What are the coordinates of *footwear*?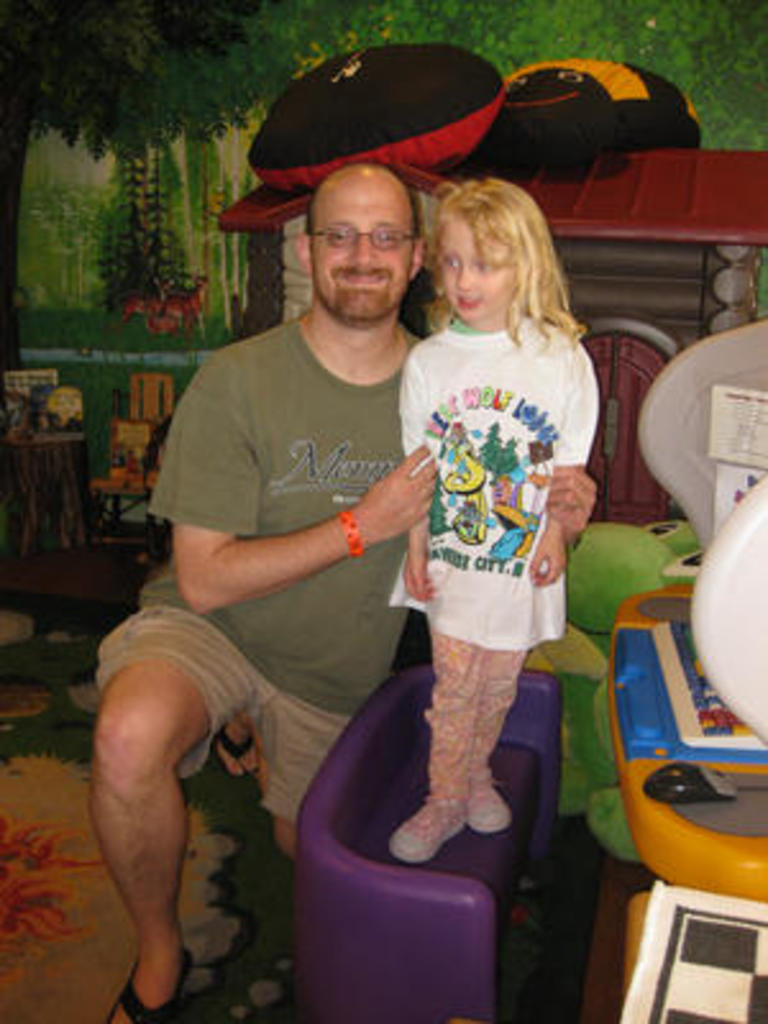
x1=212, y1=724, x2=259, y2=786.
